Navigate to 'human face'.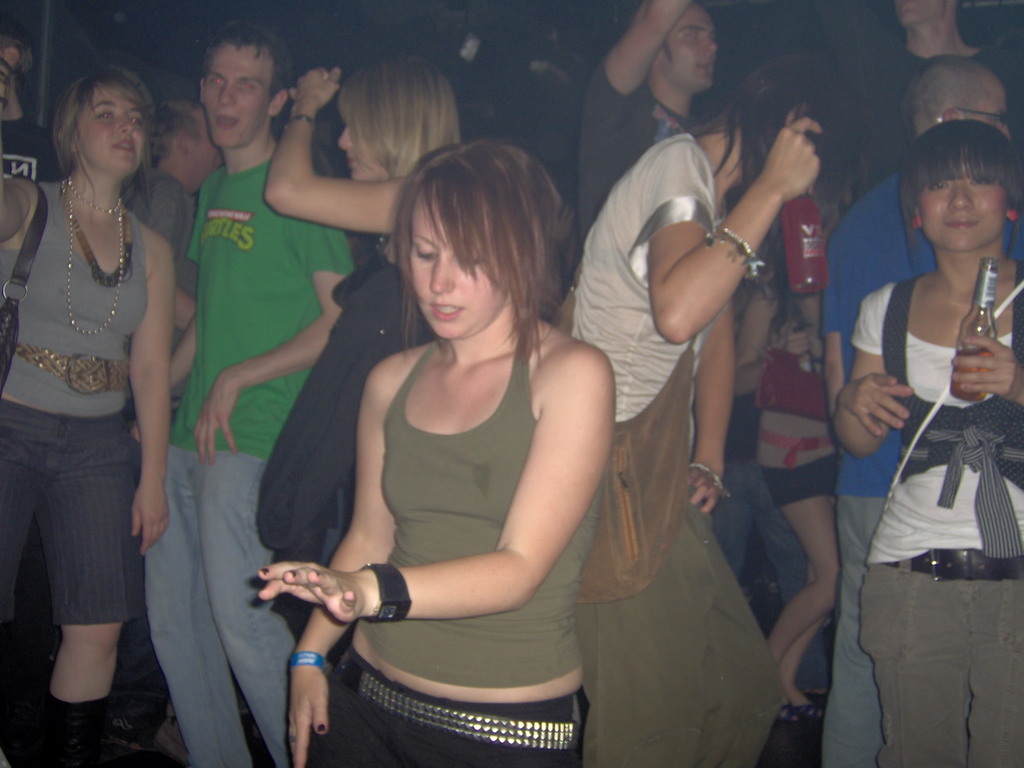
Navigation target: (204,42,267,150).
